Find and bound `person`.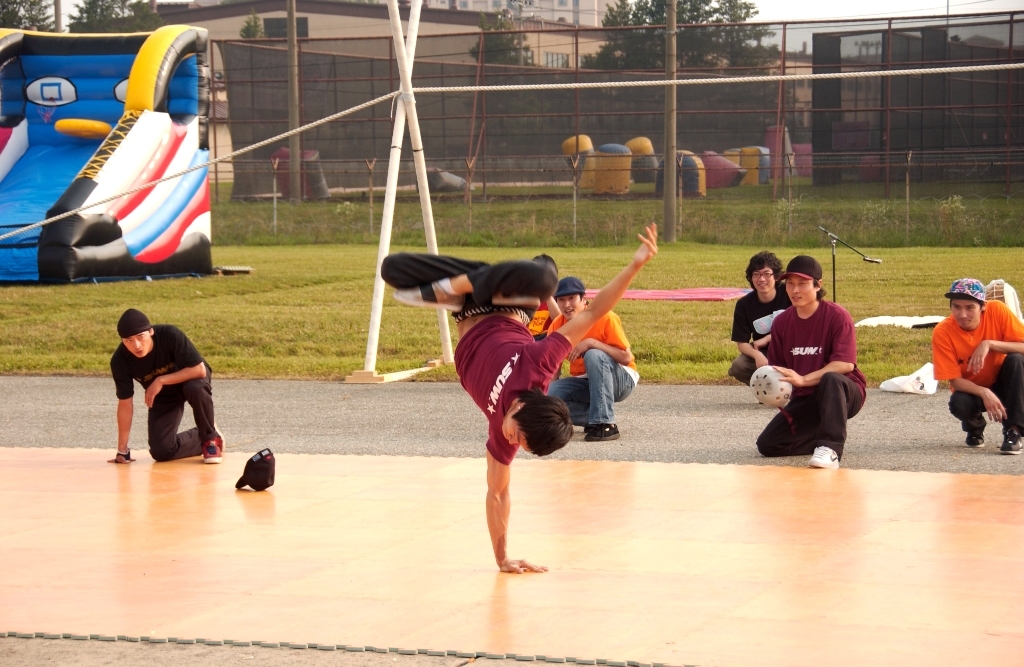
Bound: detection(517, 256, 560, 385).
